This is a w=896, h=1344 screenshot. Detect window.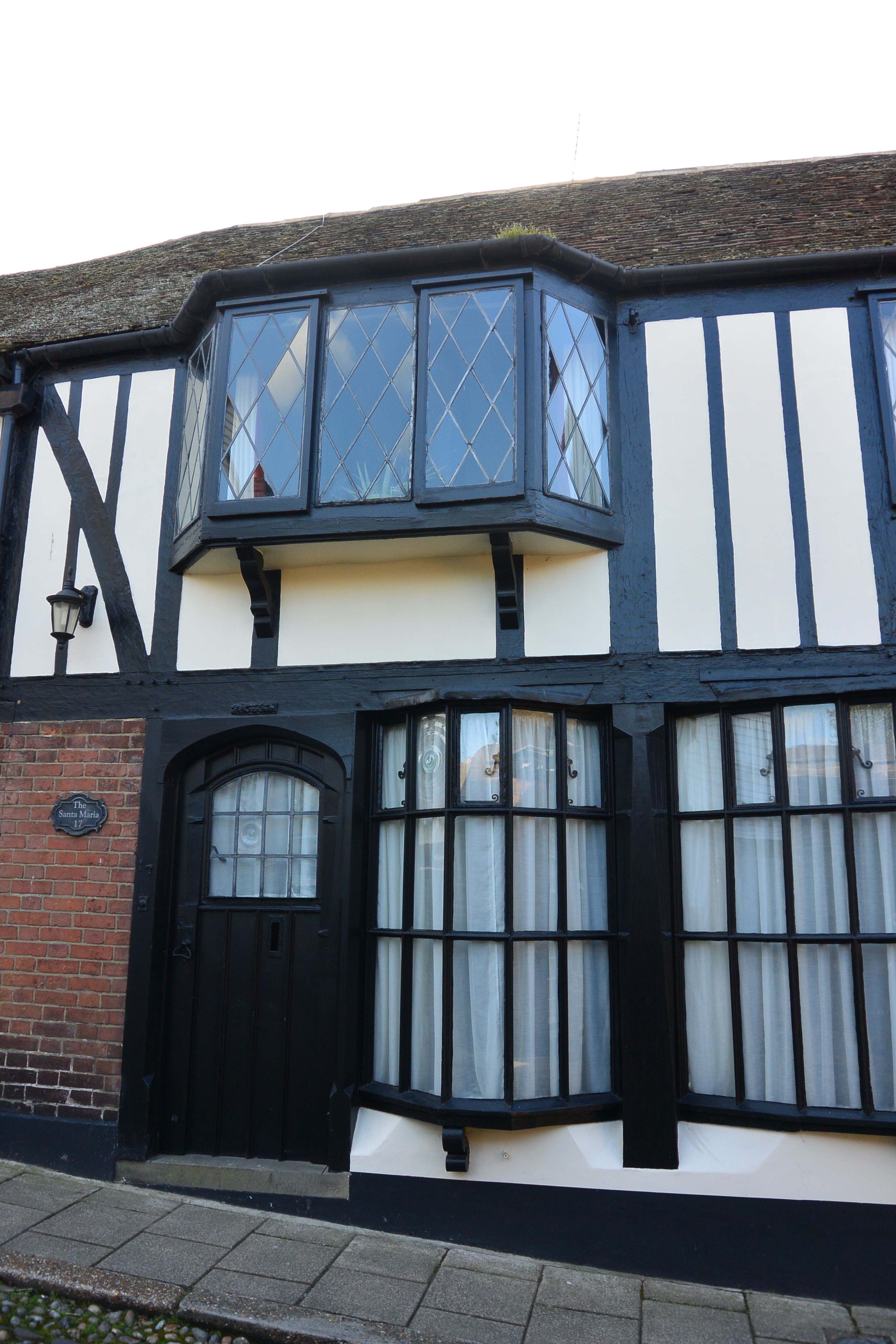
pyautogui.locateOnScreen(194, 199, 261, 327).
